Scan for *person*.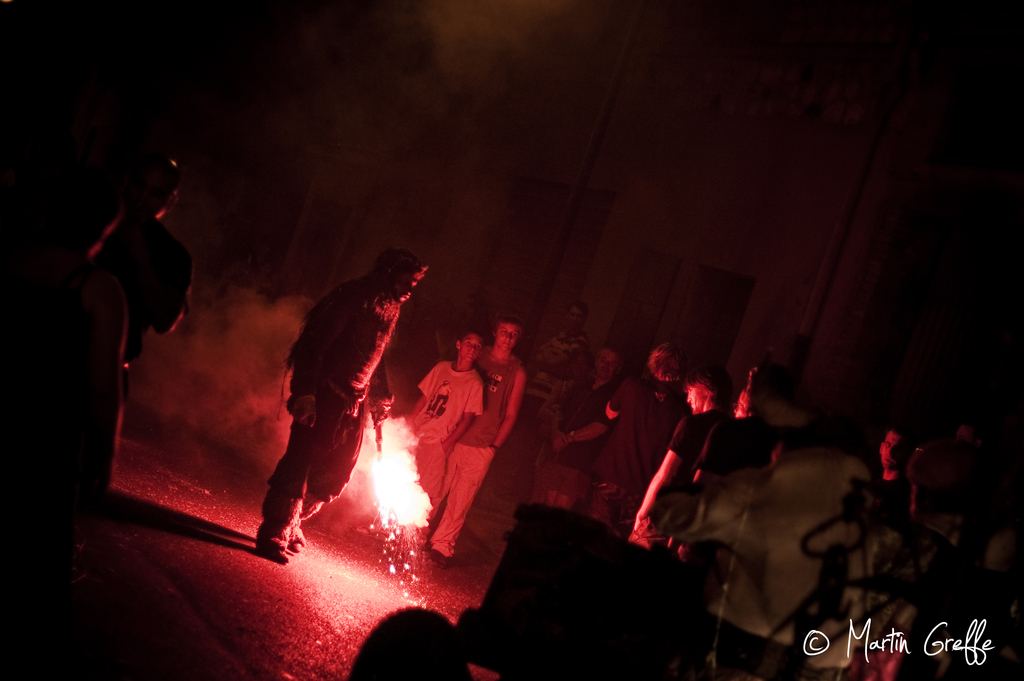
Scan result: detection(900, 407, 996, 534).
